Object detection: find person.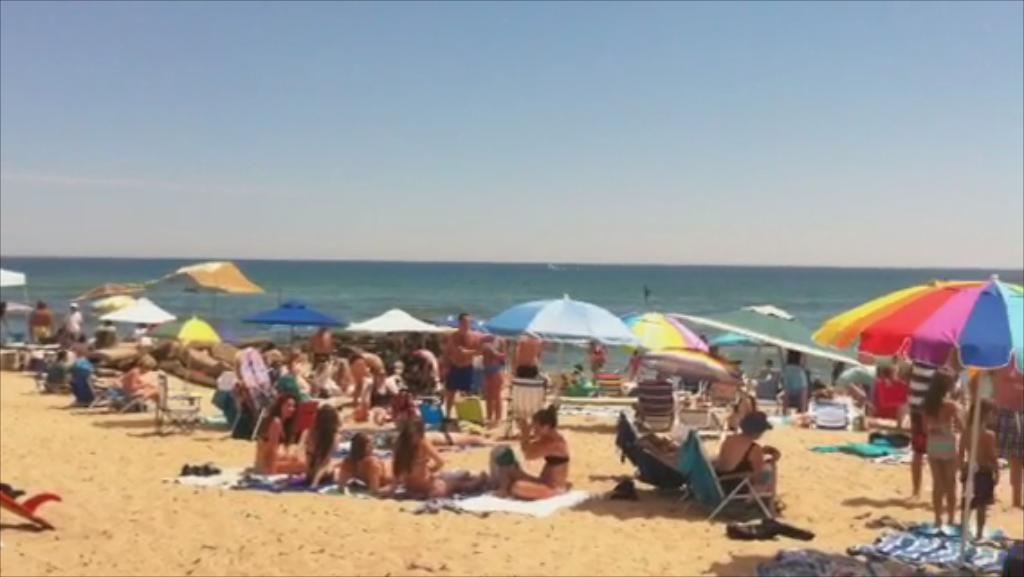
left=388, top=415, right=487, bottom=498.
